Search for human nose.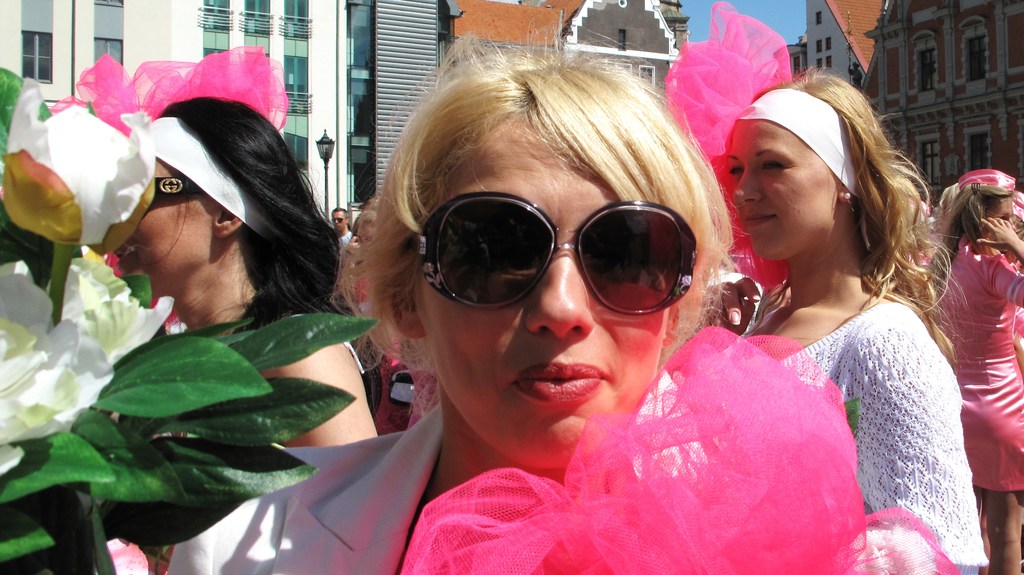
Found at [525,258,597,343].
